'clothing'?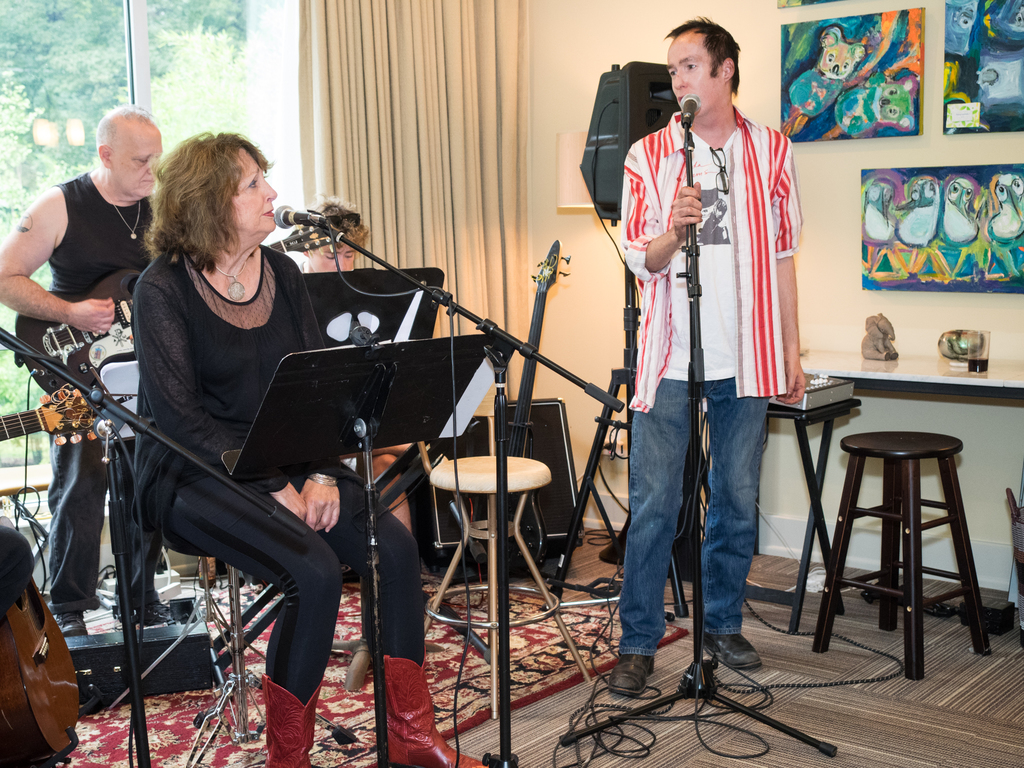
<region>124, 228, 418, 721</region>
